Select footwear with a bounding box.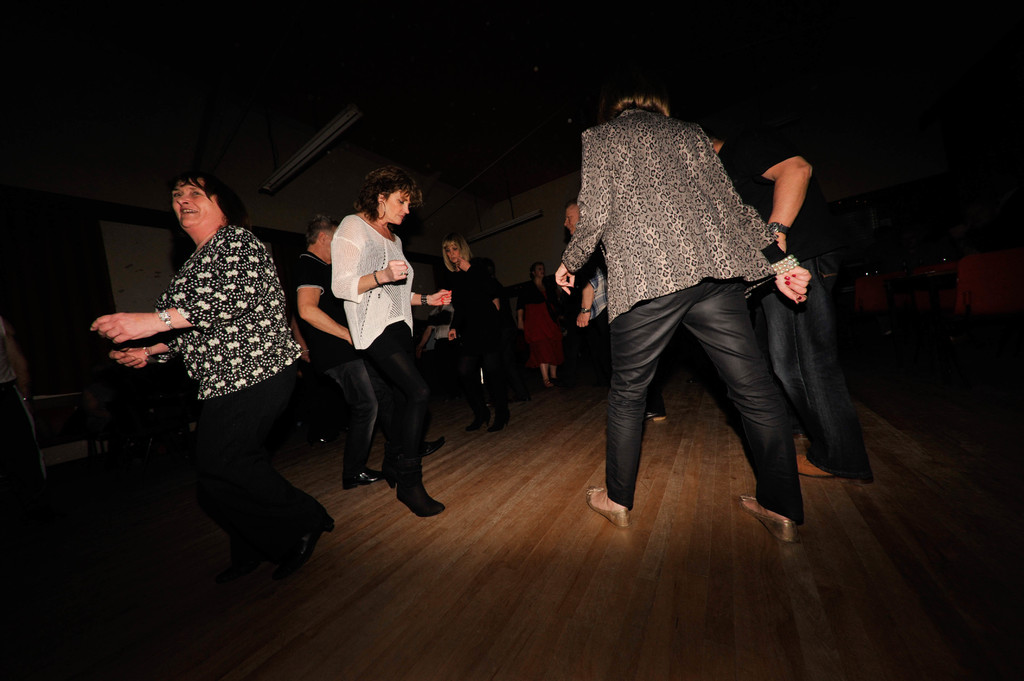
{"left": 794, "top": 454, "right": 835, "bottom": 481}.
